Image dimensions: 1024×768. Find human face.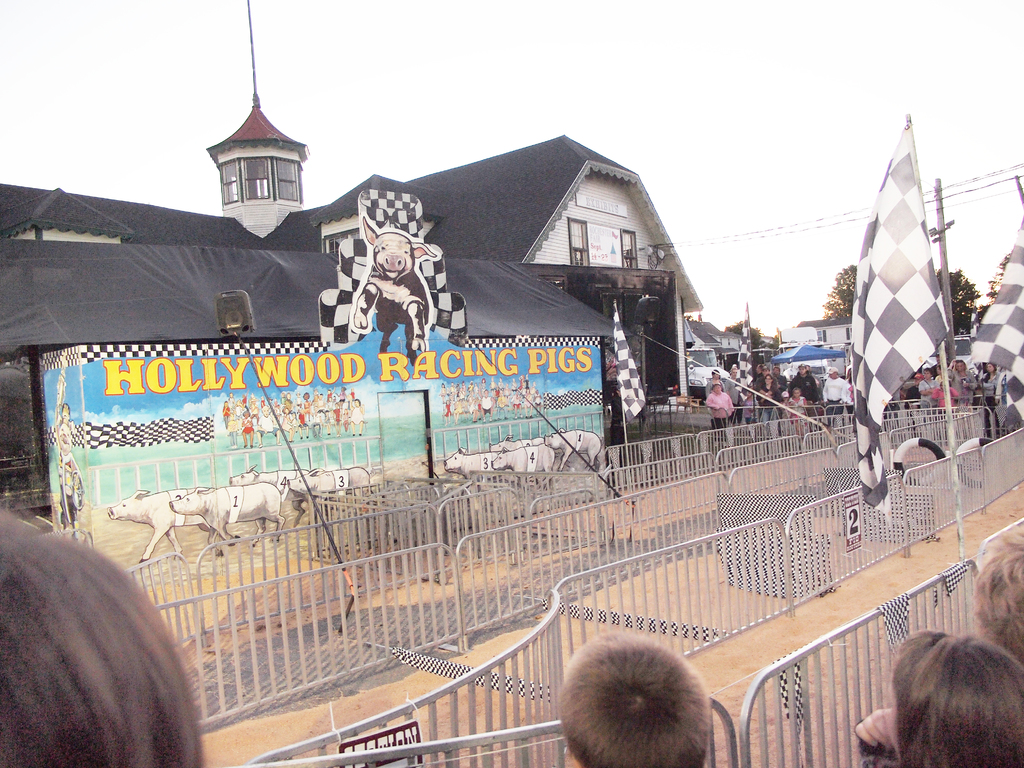
Rect(792, 387, 801, 398).
